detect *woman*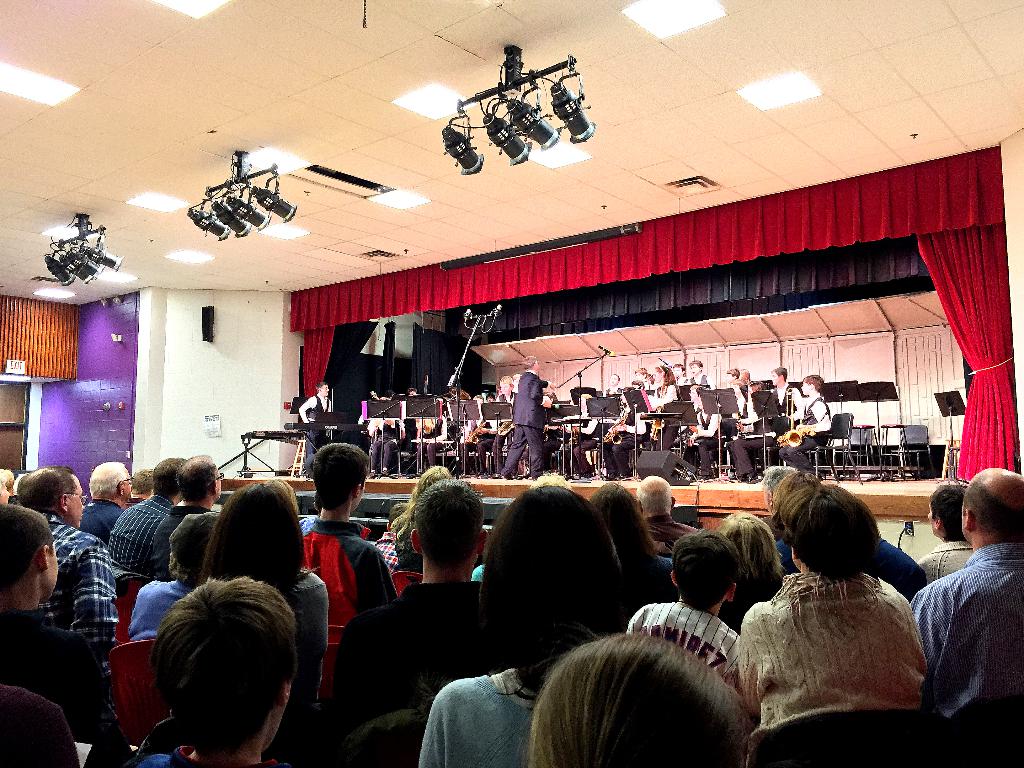
select_region(729, 380, 775, 486)
